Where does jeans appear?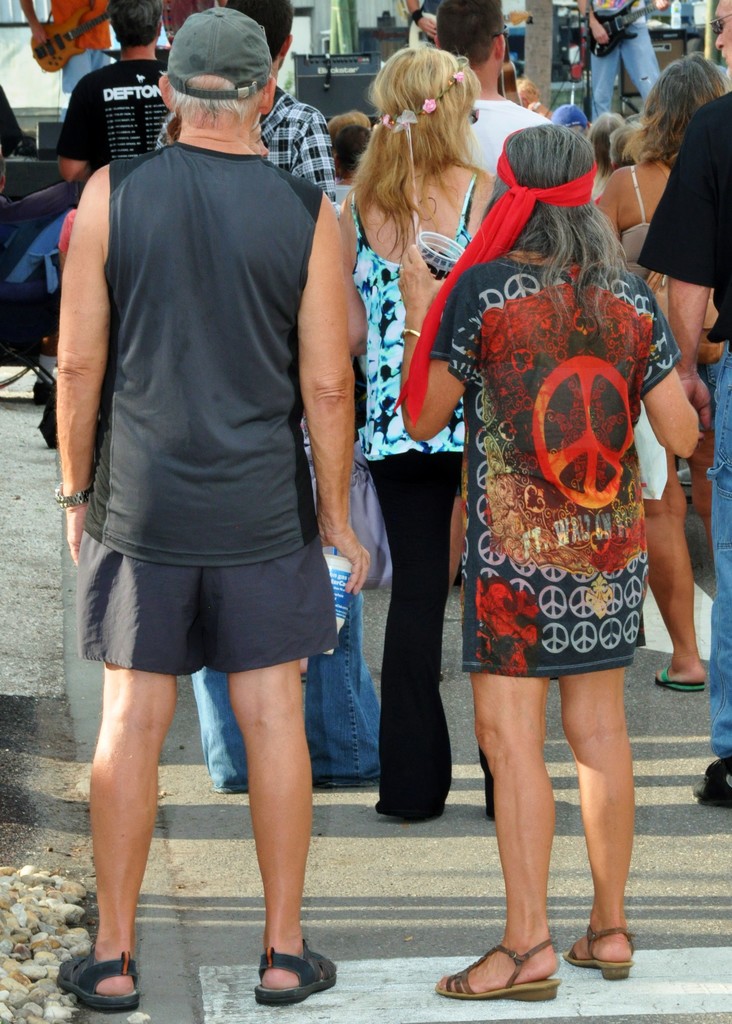
Appears at pyautogui.locateOnScreen(713, 346, 731, 757).
